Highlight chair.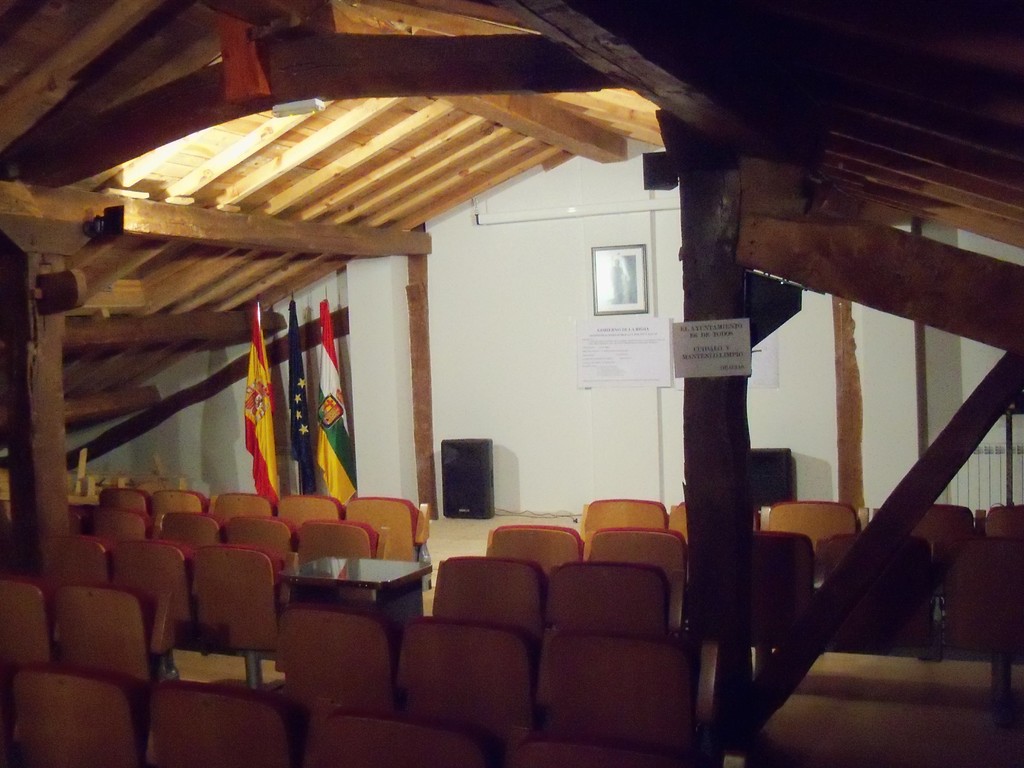
Highlighted region: x1=665, y1=501, x2=689, y2=540.
